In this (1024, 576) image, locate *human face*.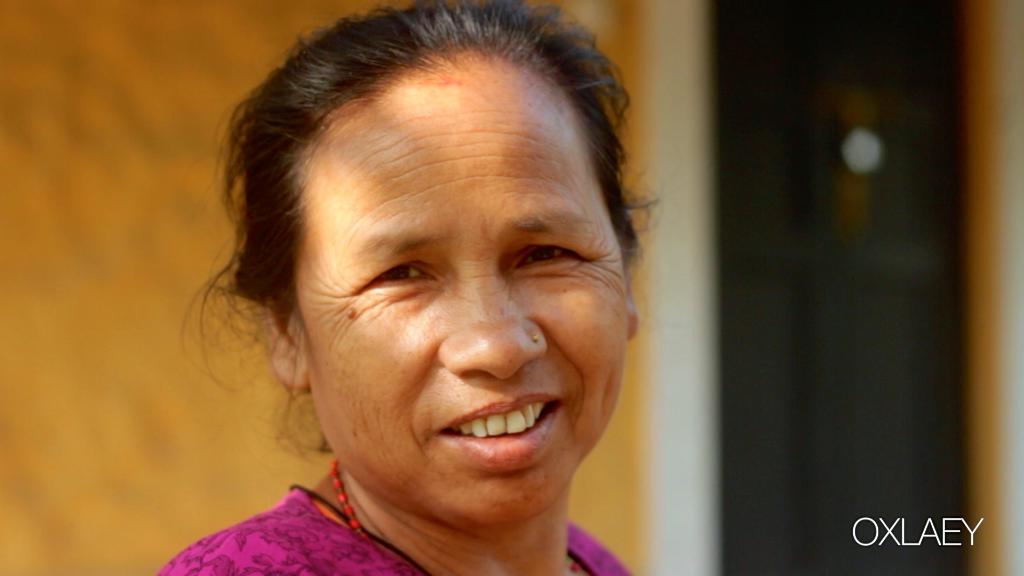
Bounding box: 287/49/635/531.
